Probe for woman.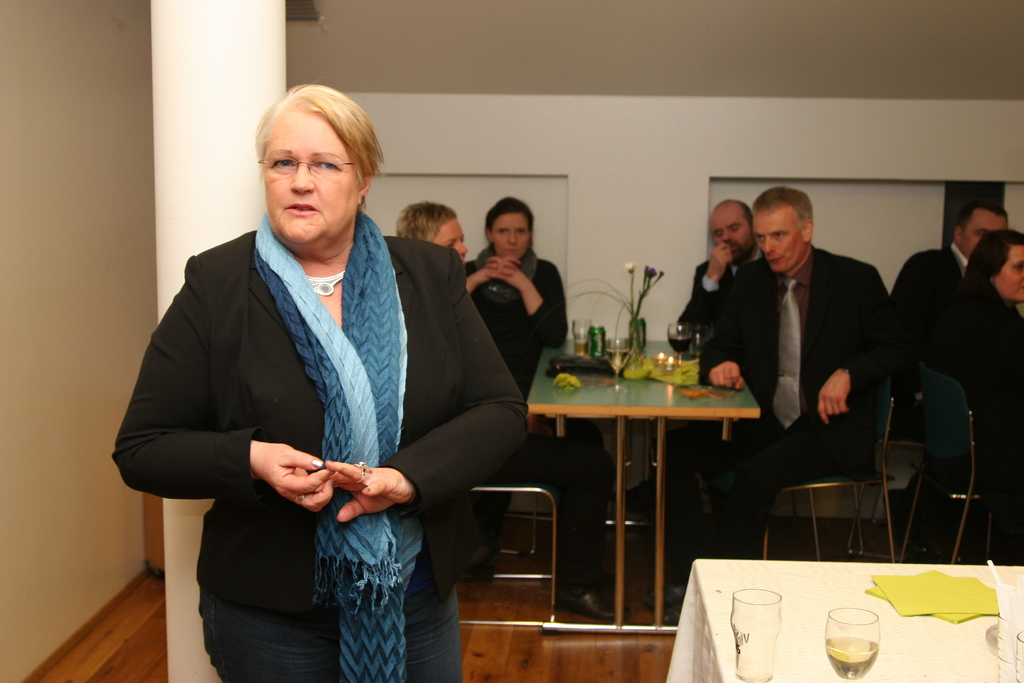
Probe result: x1=367, y1=197, x2=634, y2=630.
